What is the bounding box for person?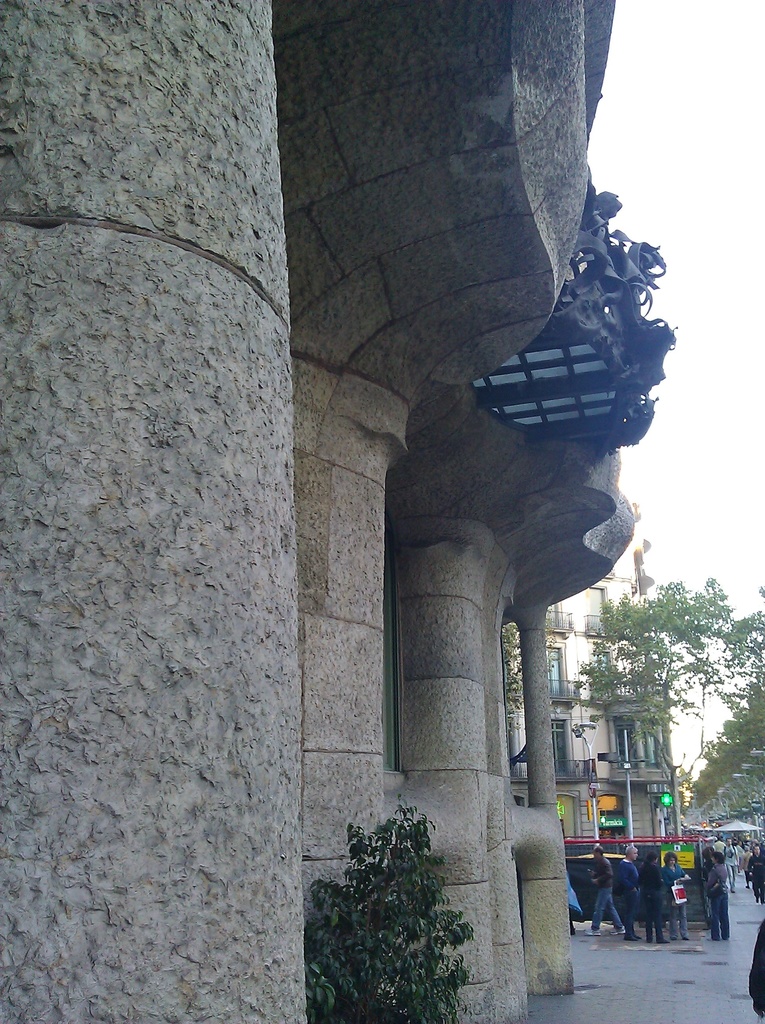
bbox=[637, 852, 672, 943].
